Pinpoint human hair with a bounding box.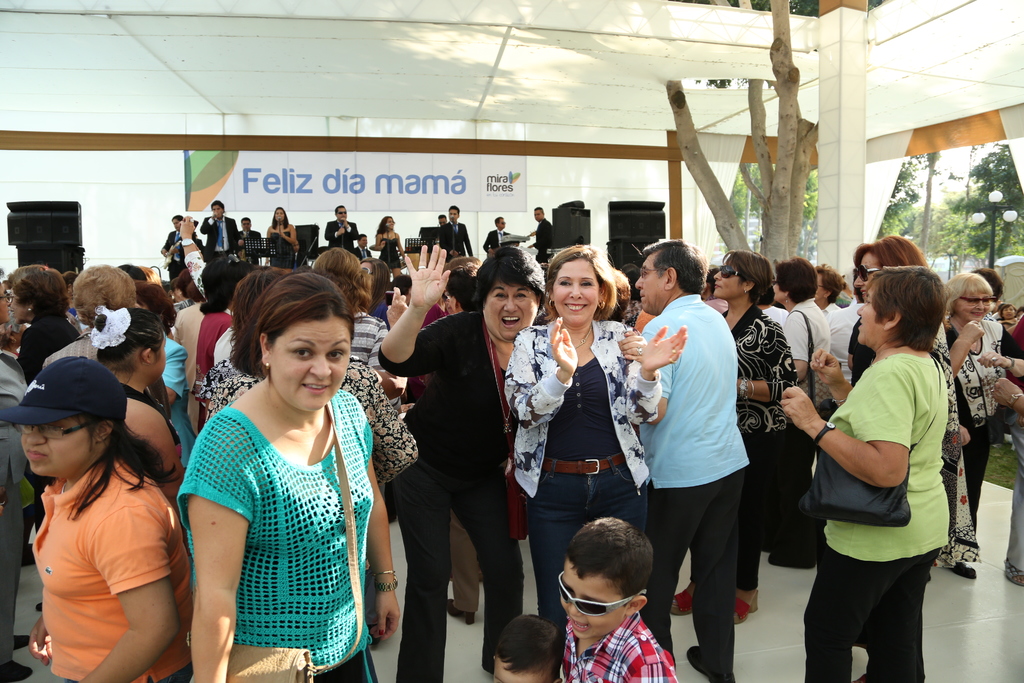
pyautogui.locateOnScreen(72, 262, 138, 325).
